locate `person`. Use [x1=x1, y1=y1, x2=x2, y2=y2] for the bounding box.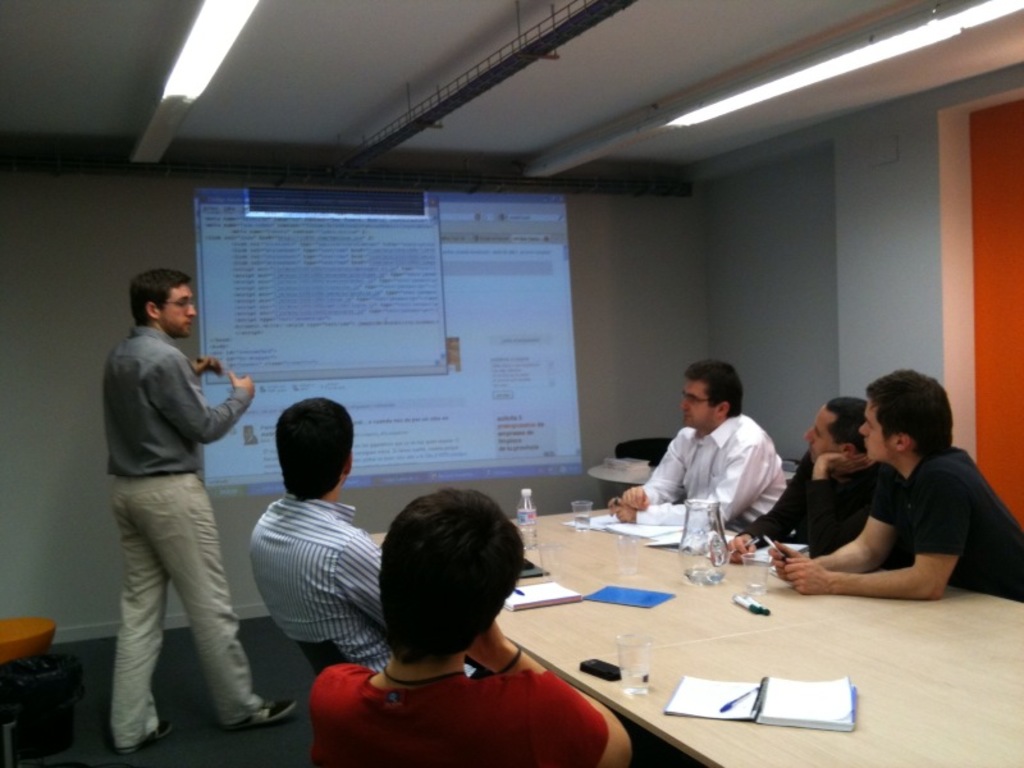
[x1=765, y1=371, x2=1023, y2=604].
